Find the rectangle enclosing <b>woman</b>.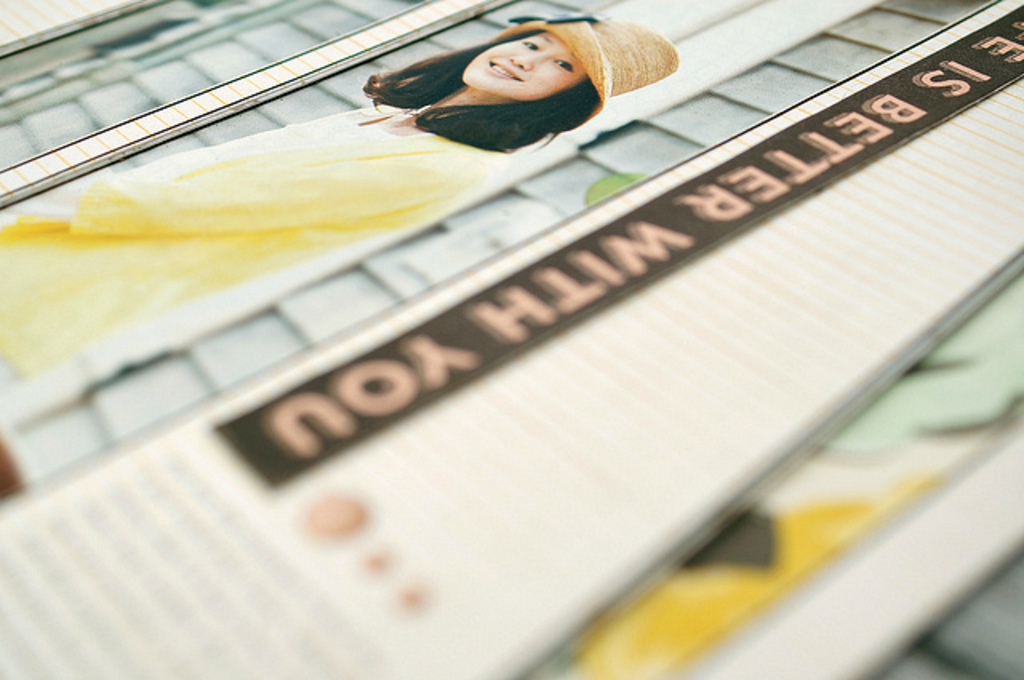
0,8,667,389.
